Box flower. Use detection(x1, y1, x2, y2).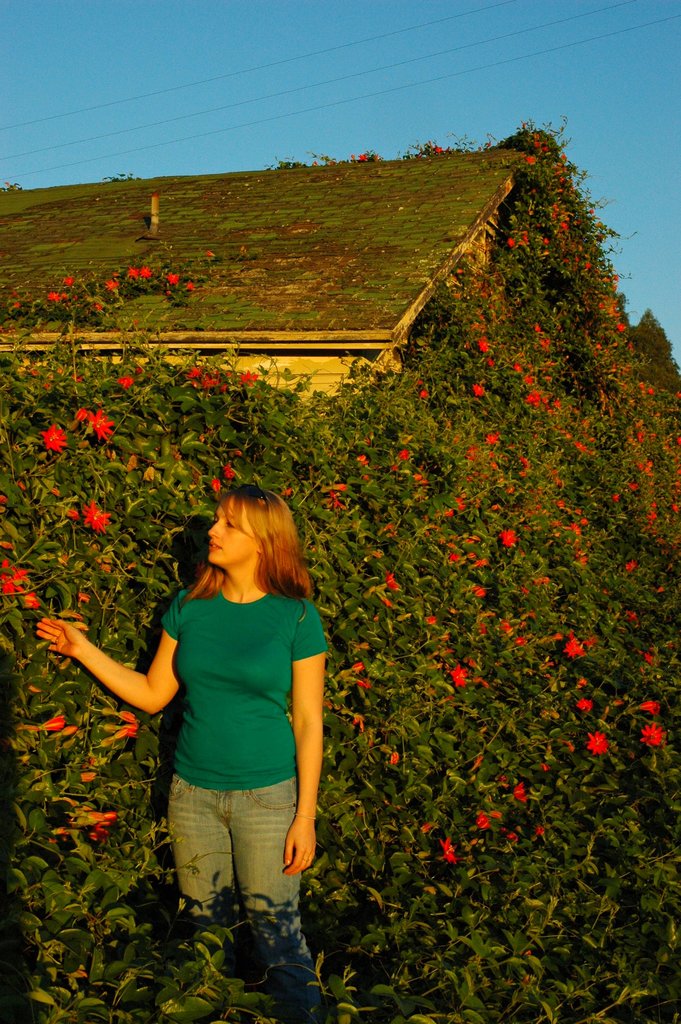
detection(539, 763, 552, 773).
